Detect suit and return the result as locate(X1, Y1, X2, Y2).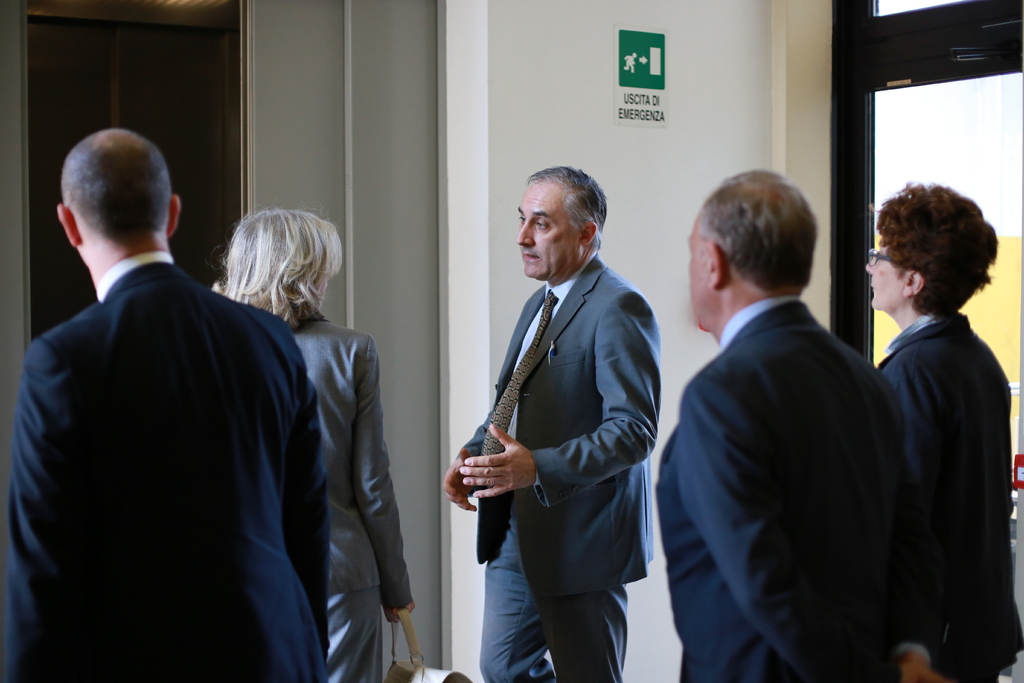
locate(263, 309, 418, 607).
